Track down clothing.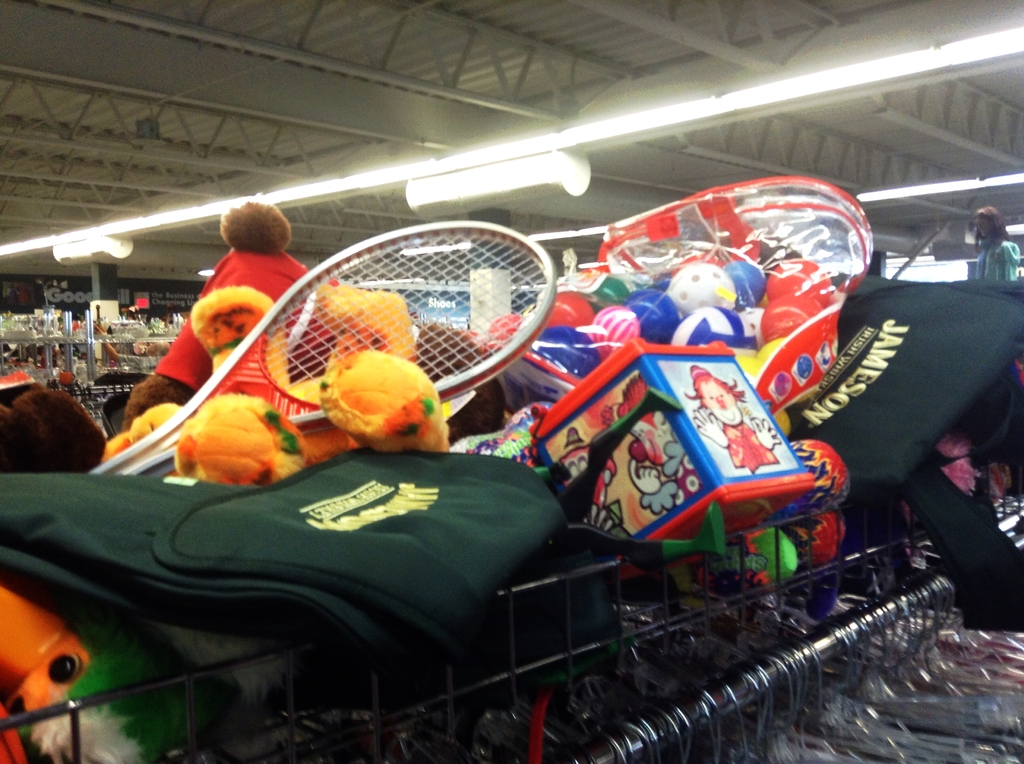
Tracked to locate(975, 235, 1023, 297).
